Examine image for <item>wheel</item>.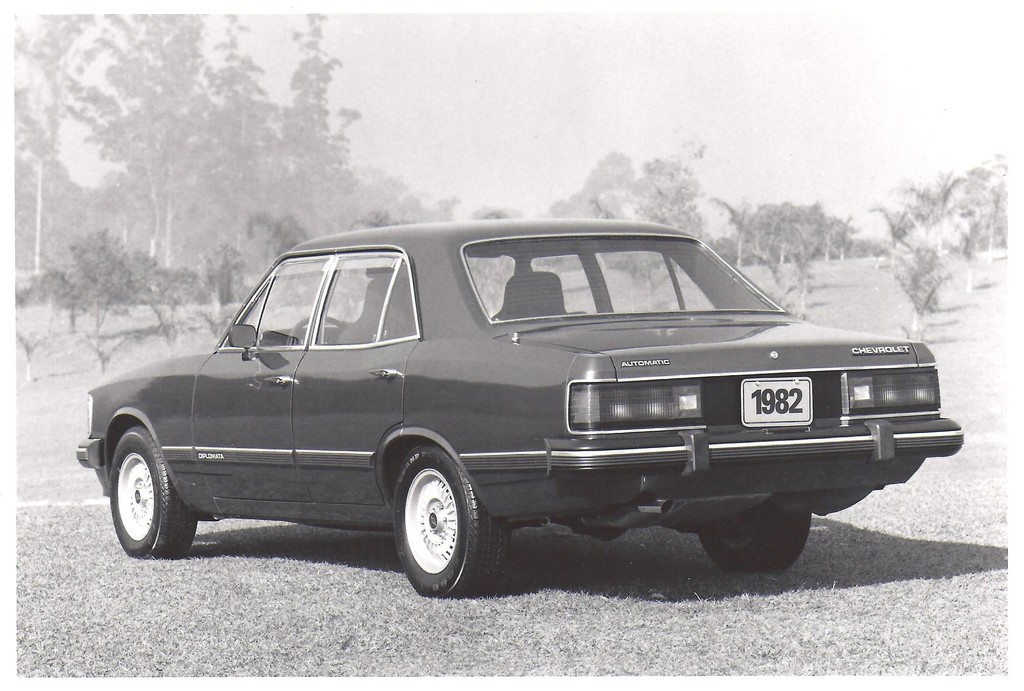
Examination result: crop(701, 500, 808, 580).
